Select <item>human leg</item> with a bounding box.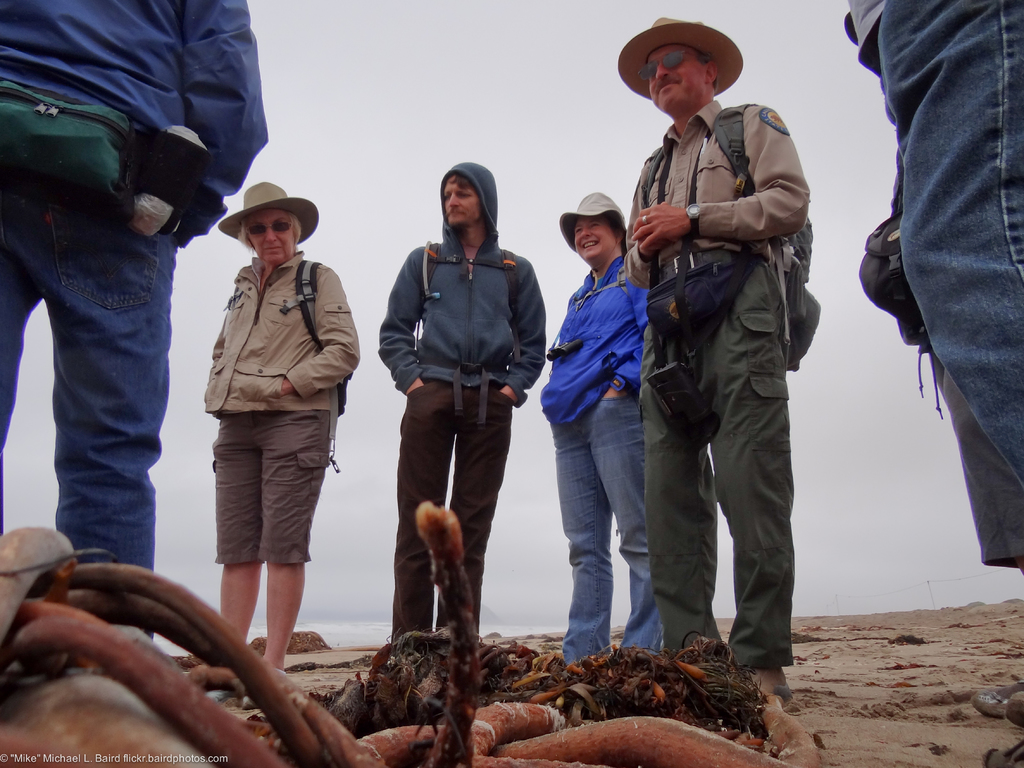
bbox(435, 398, 509, 643).
